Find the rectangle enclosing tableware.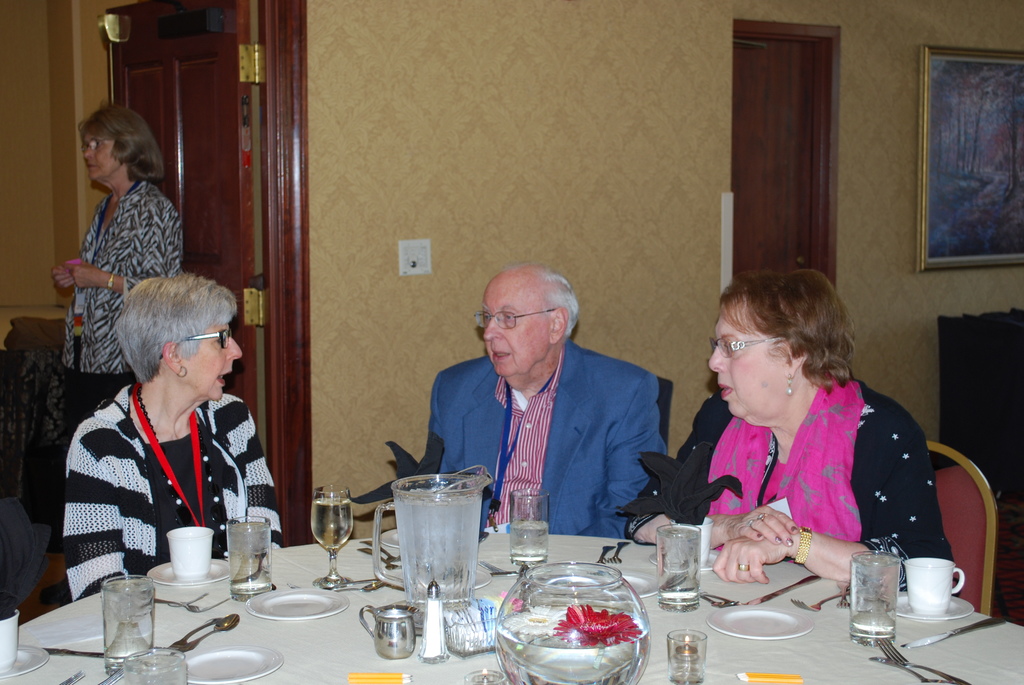
Rect(95, 647, 177, 684).
